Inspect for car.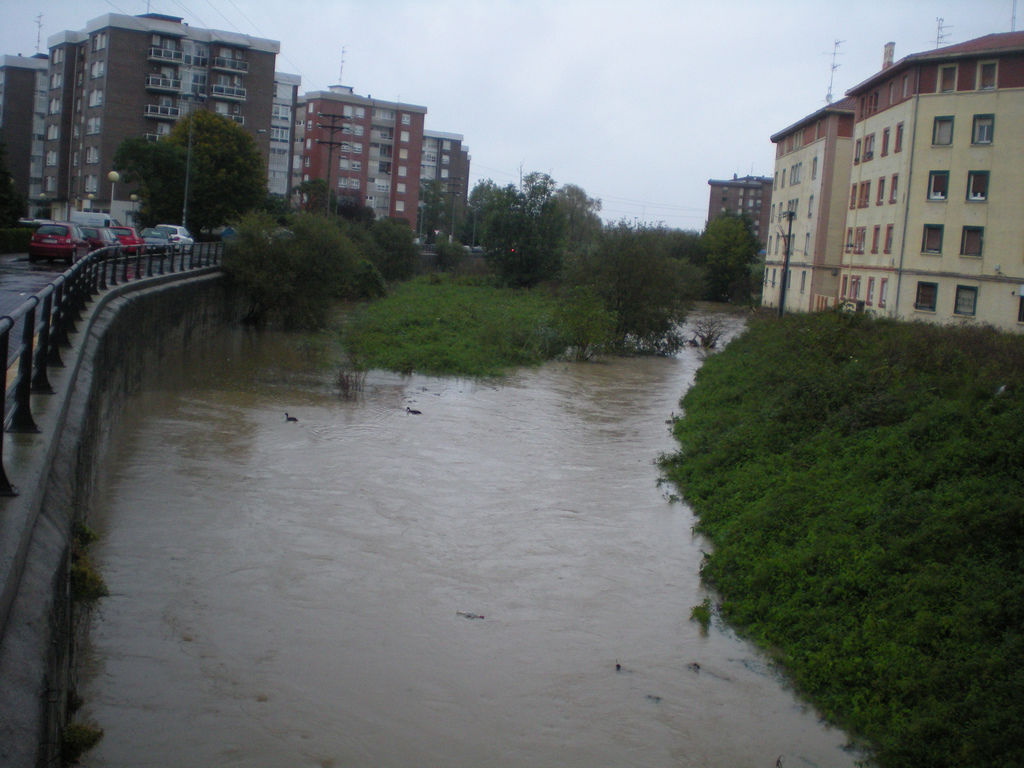
Inspection: l=78, t=227, r=144, b=264.
